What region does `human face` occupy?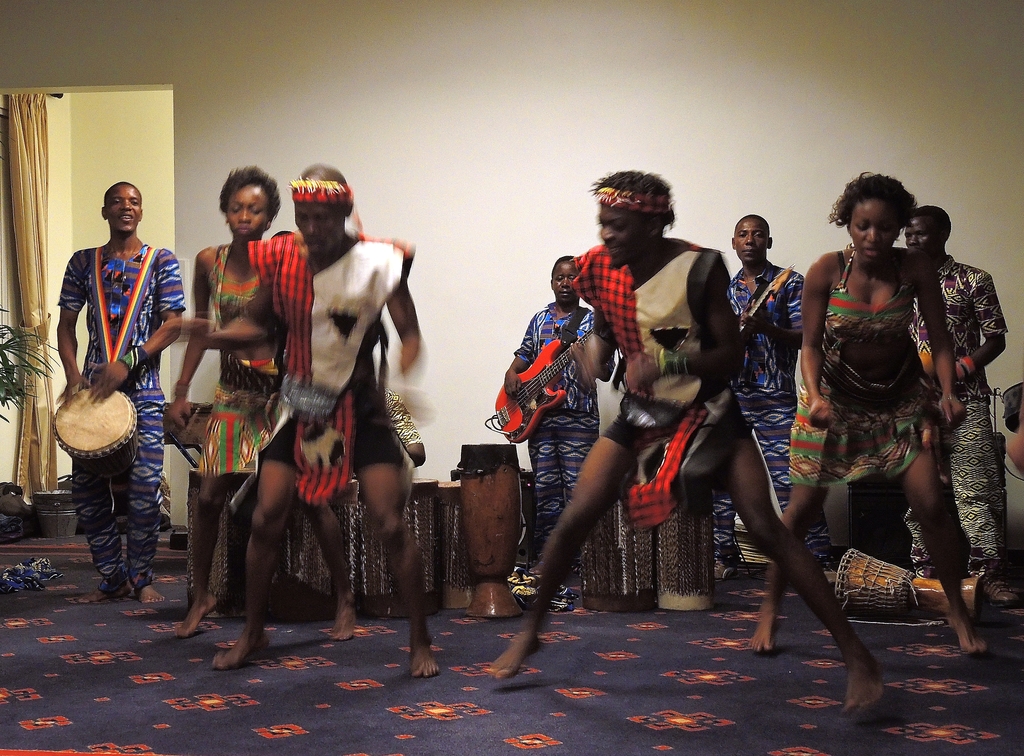
left=109, top=184, right=141, bottom=234.
